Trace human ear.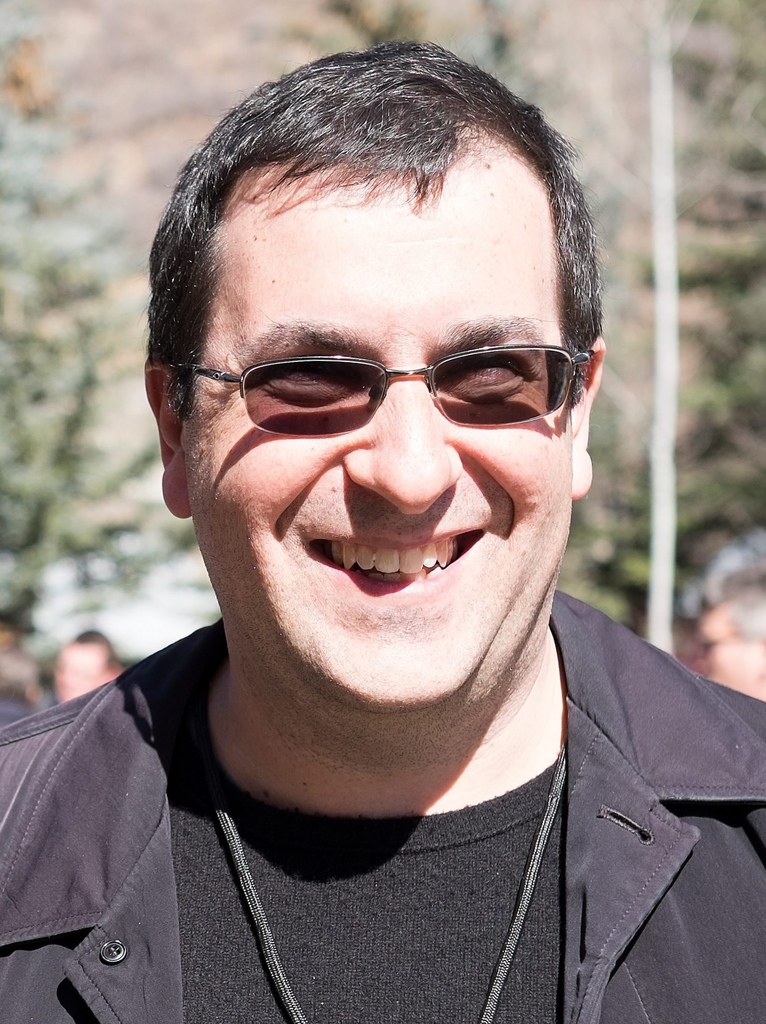
Traced to detection(142, 365, 183, 518).
